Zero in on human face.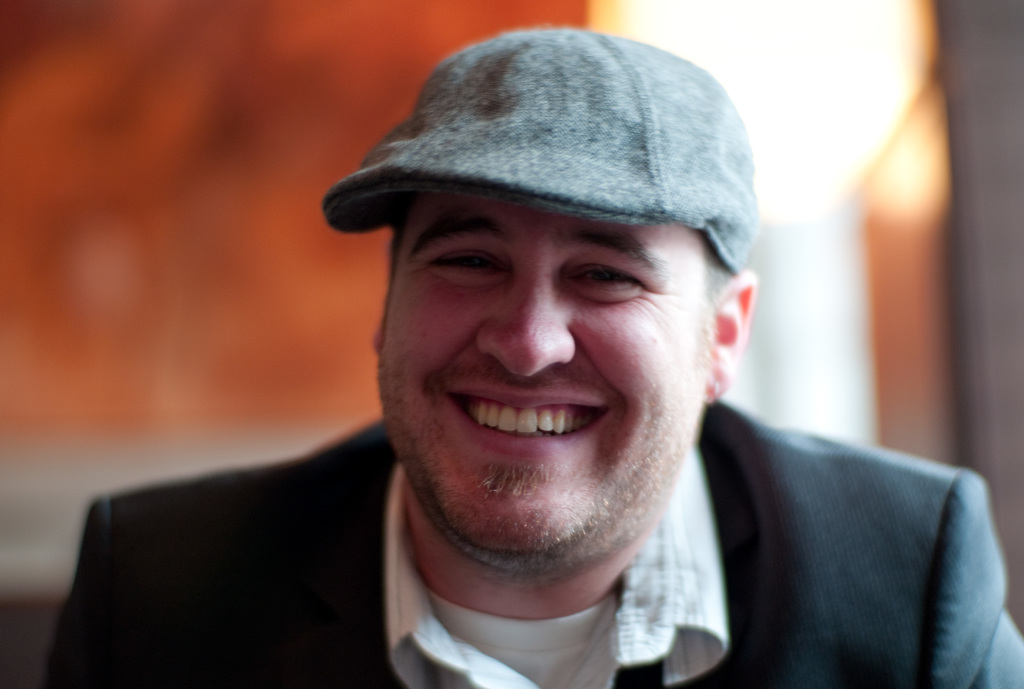
Zeroed in: (x1=370, y1=191, x2=701, y2=575).
